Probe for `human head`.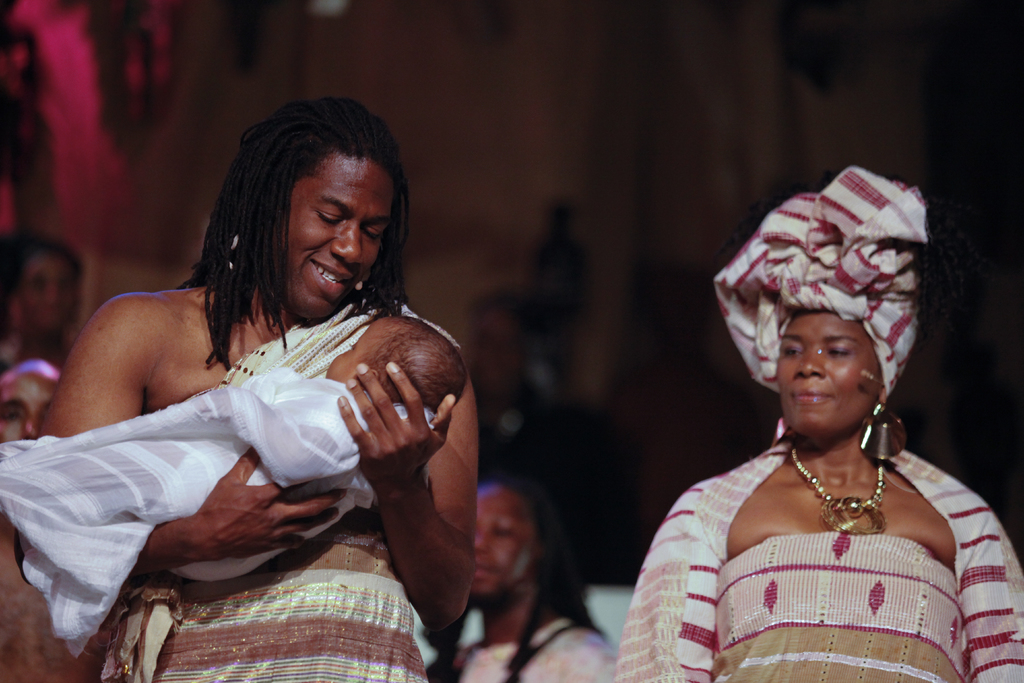
Probe result: [0, 231, 88, 332].
